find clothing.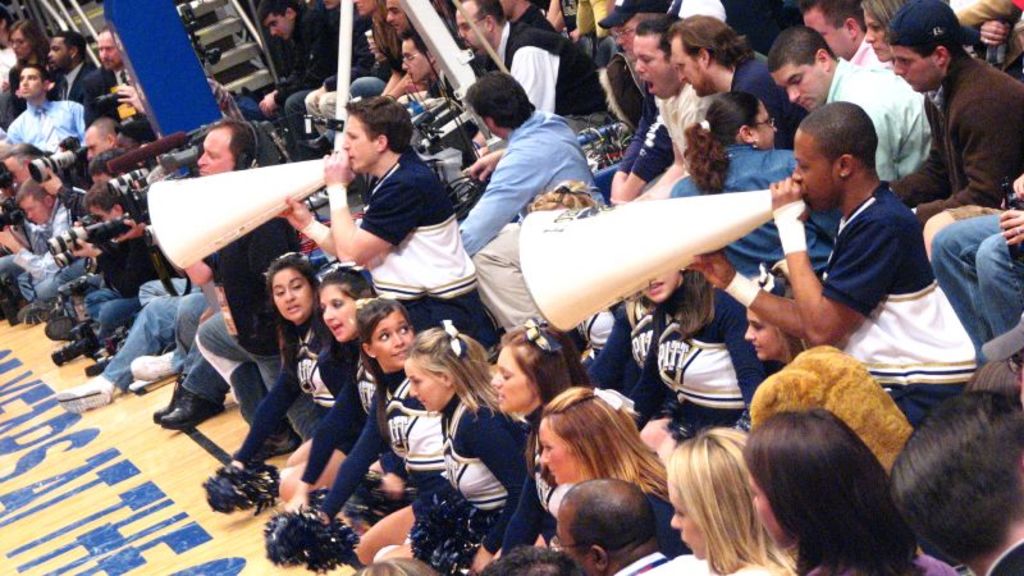
left=268, top=9, right=344, bottom=151.
